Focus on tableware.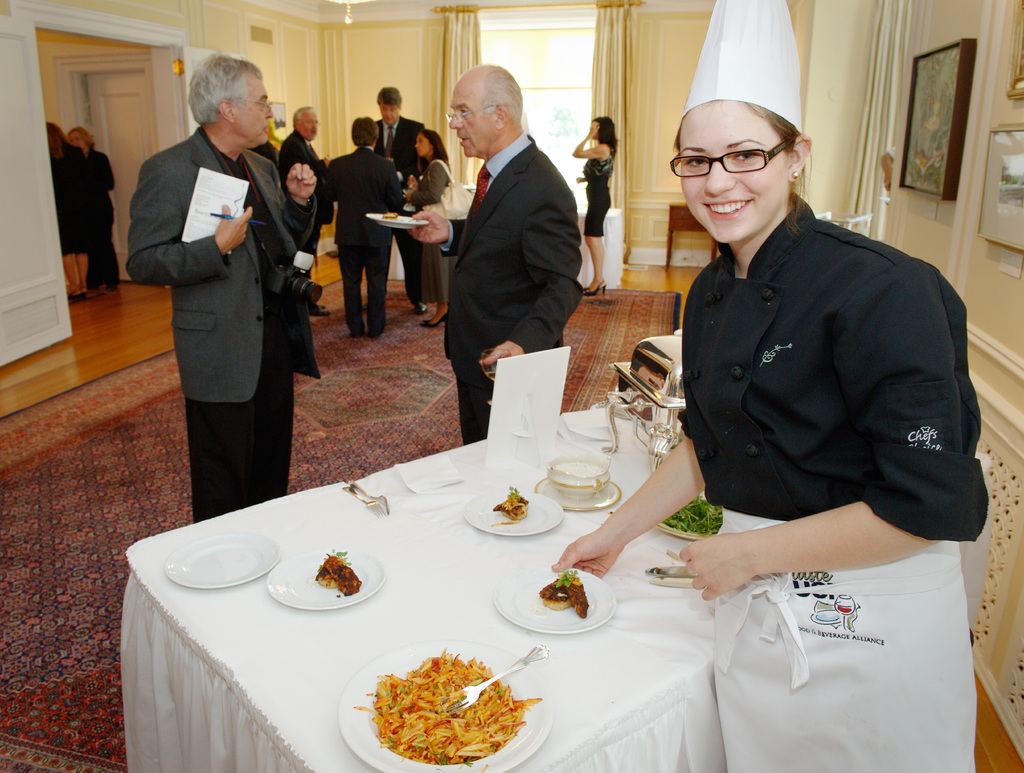
Focused at [536,454,621,512].
